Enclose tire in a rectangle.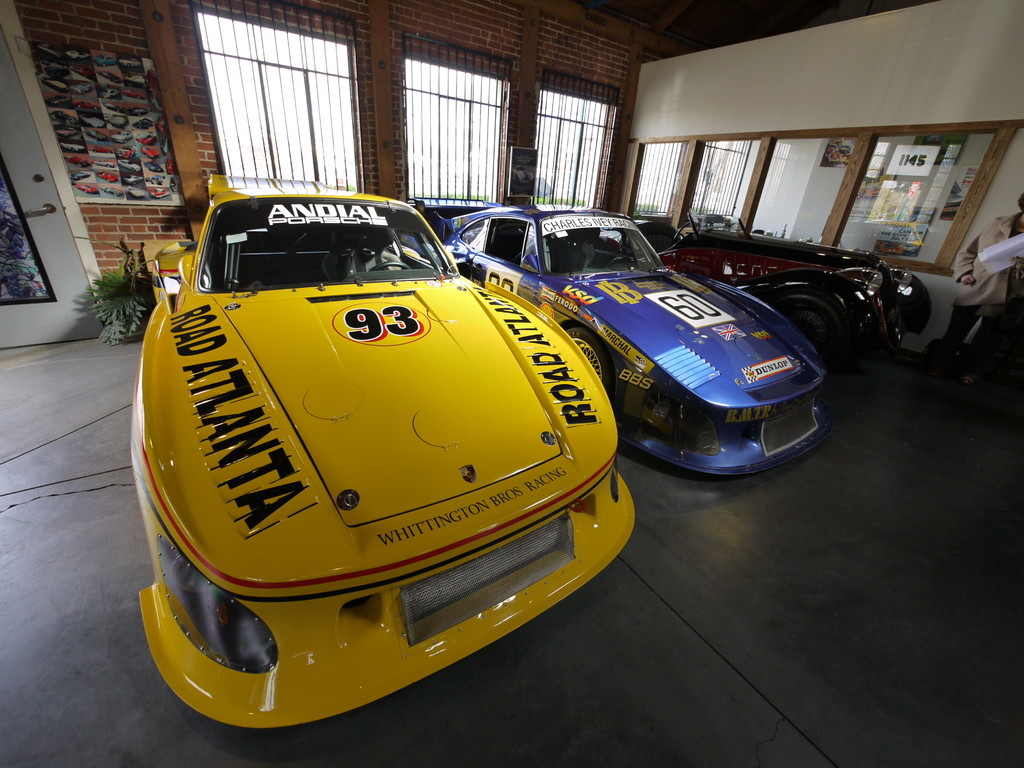
{"x1": 558, "y1": 327, "x2": 615, "y2": 396}.
